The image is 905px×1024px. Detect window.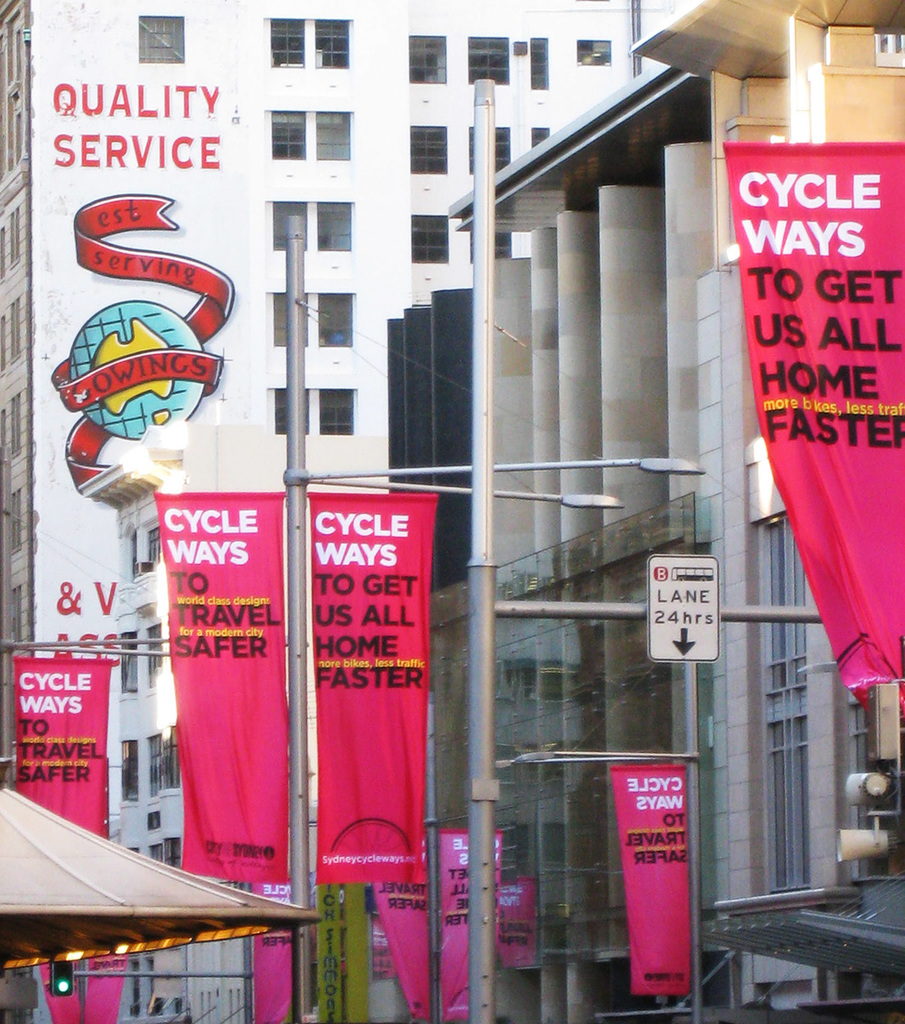
Detection: 534:127:551:154.
